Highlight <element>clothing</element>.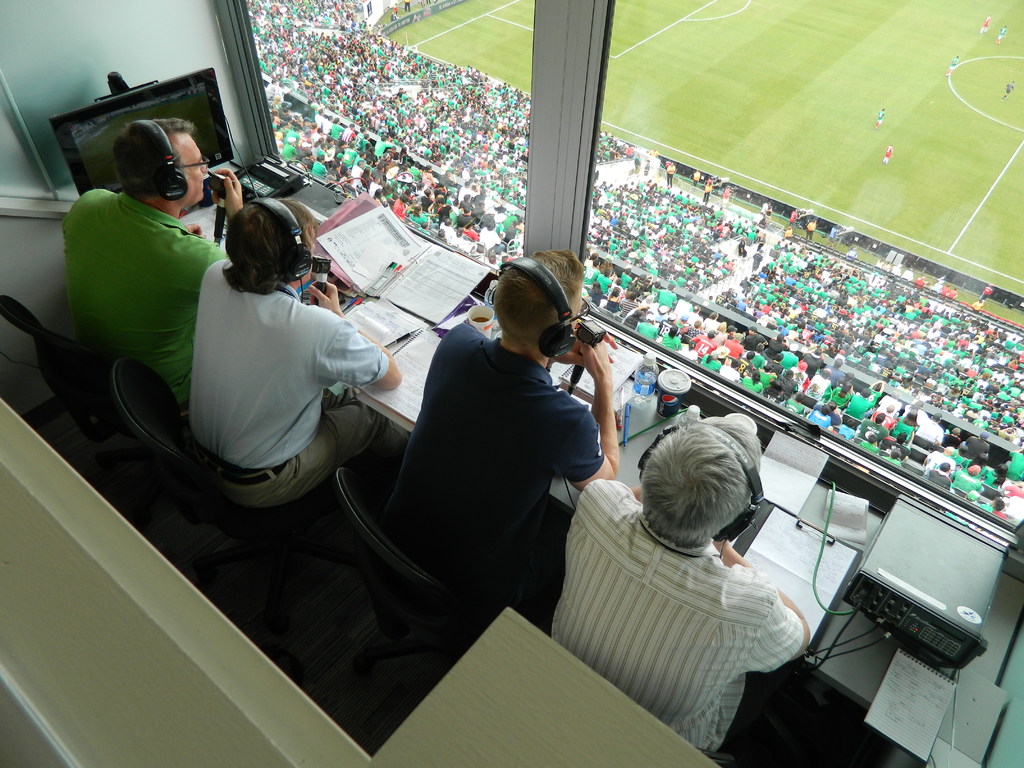
Highlighted region: box(55, 193, 228, 404).
